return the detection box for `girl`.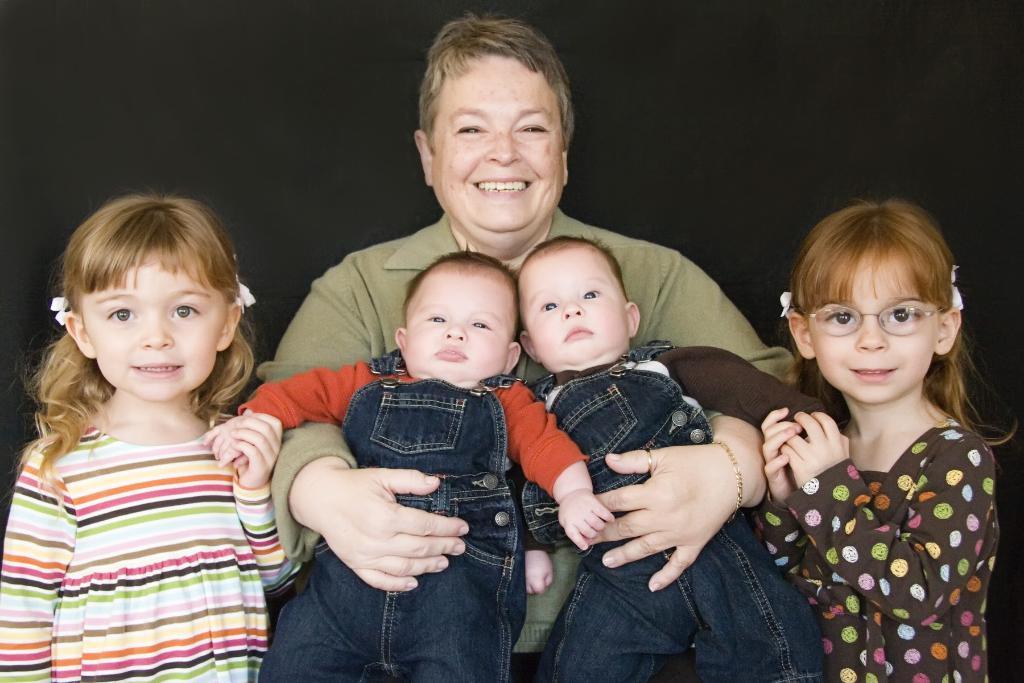
[0, 183, 308, 682].
